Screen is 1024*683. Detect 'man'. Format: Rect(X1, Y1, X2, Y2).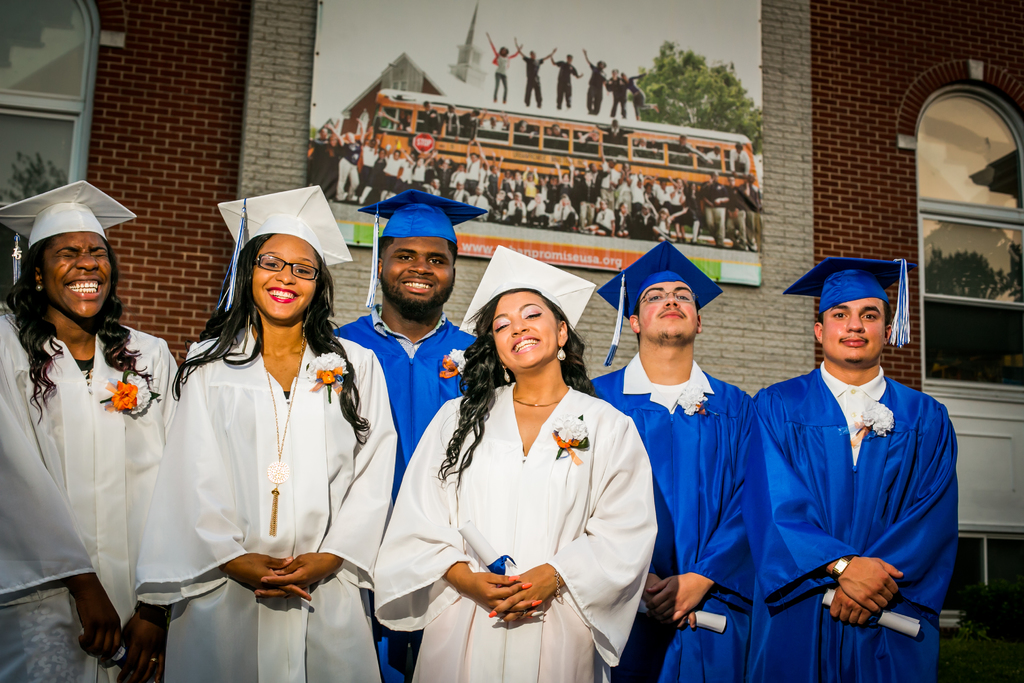
Rect(605, 68, 625, 118).
